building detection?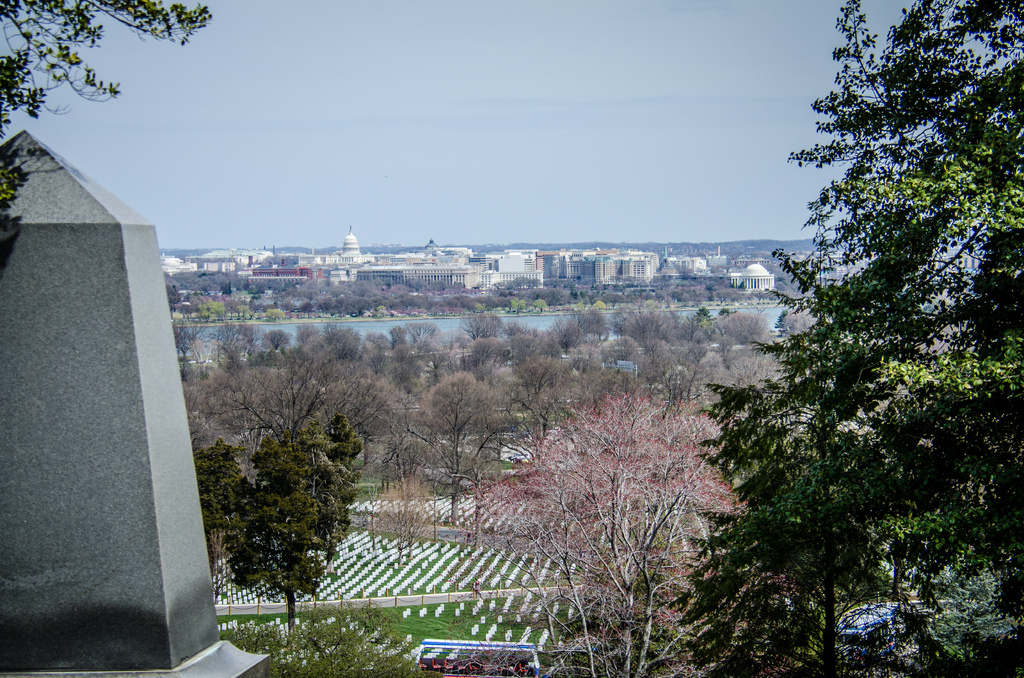
(left=302, top=227, right=376, bottom=268)
